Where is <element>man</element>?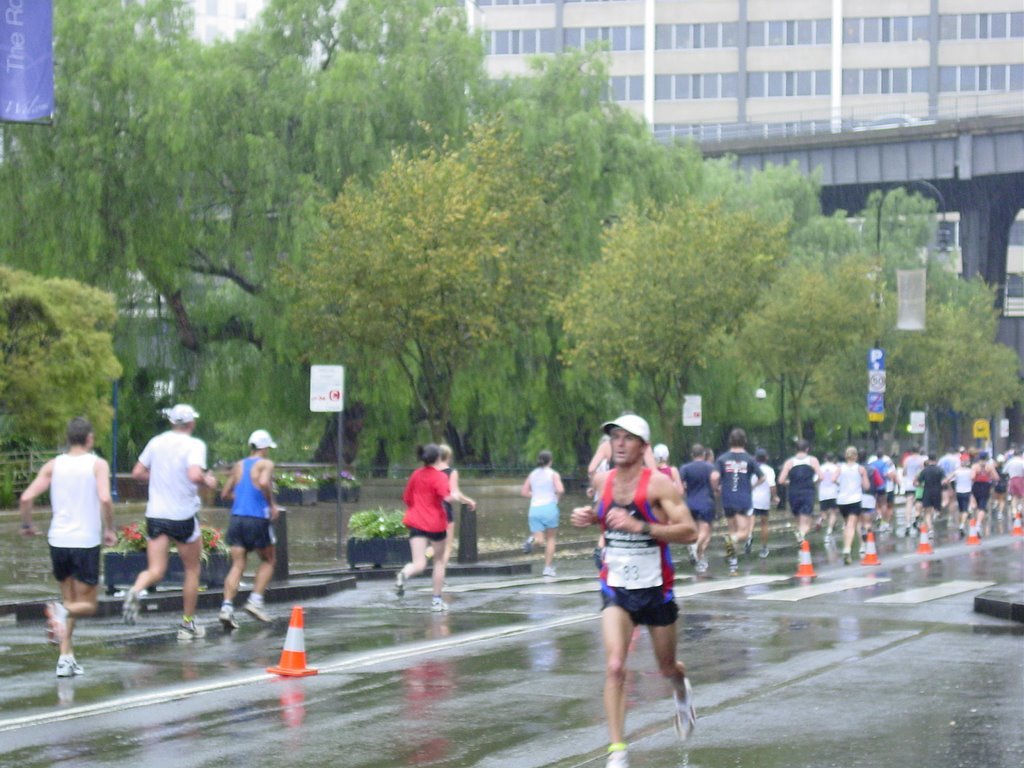
rect(711, 421, 767, 568).
